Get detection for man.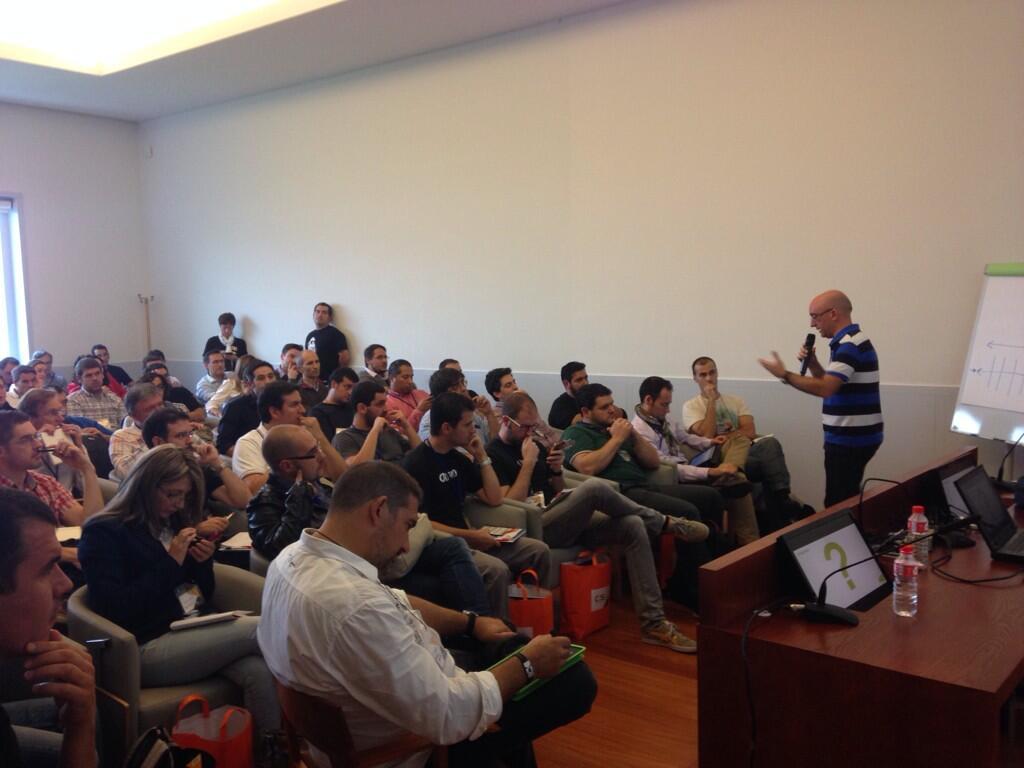
Detection: box=[70, 346, 137, 451].
